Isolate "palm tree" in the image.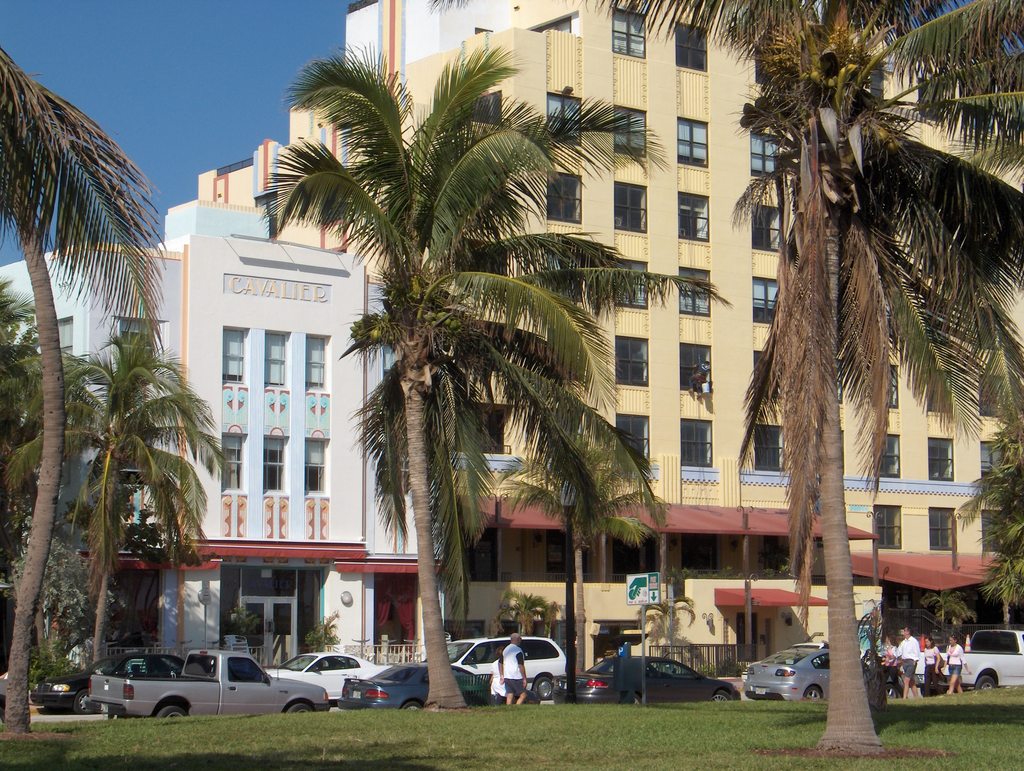
Isolated region: (0,40,180,743).
